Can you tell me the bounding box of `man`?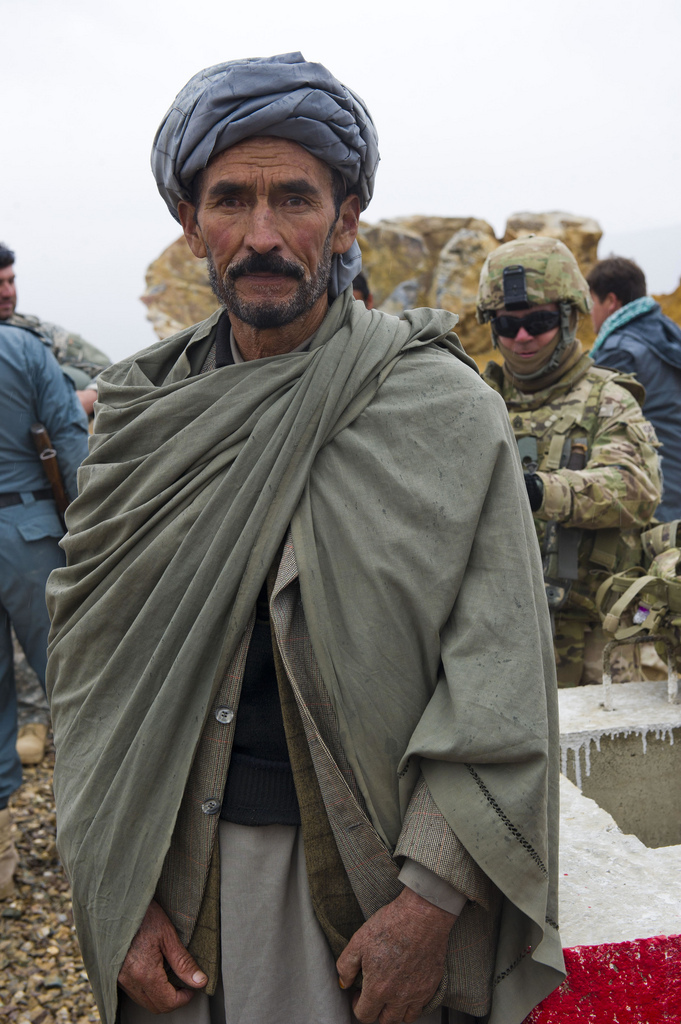
(478, 233, 668, 682).
